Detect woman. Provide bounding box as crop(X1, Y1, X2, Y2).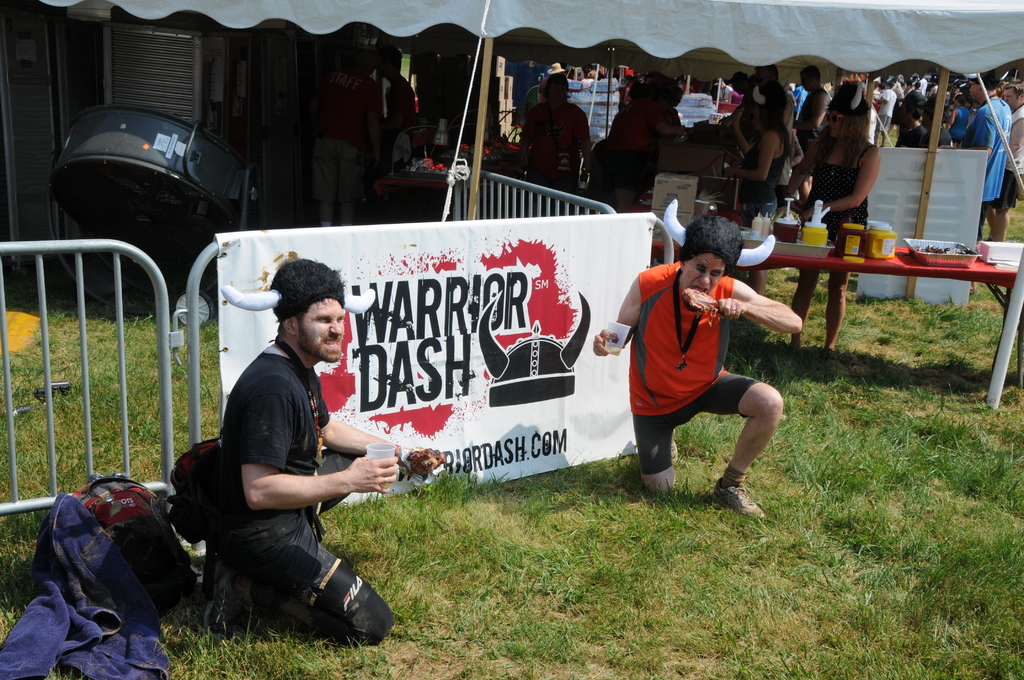
crop(948, 96, 973, 149).
